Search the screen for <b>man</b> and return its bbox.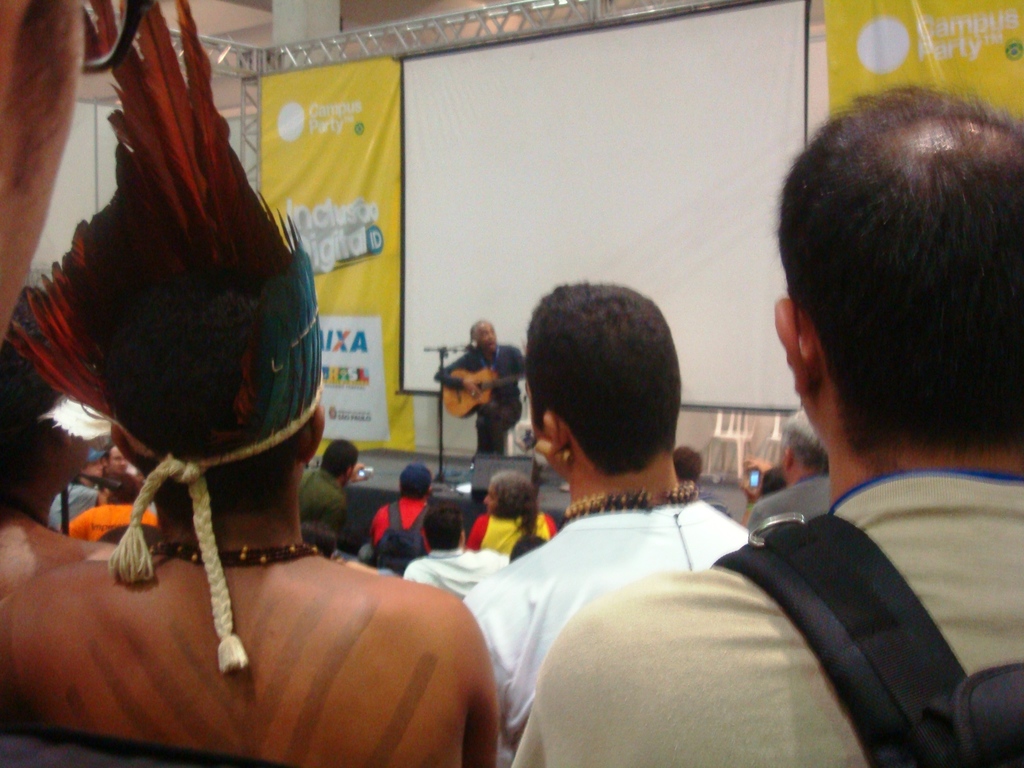
Found: x1=620, y1=131, x2=1023, y2=762.
